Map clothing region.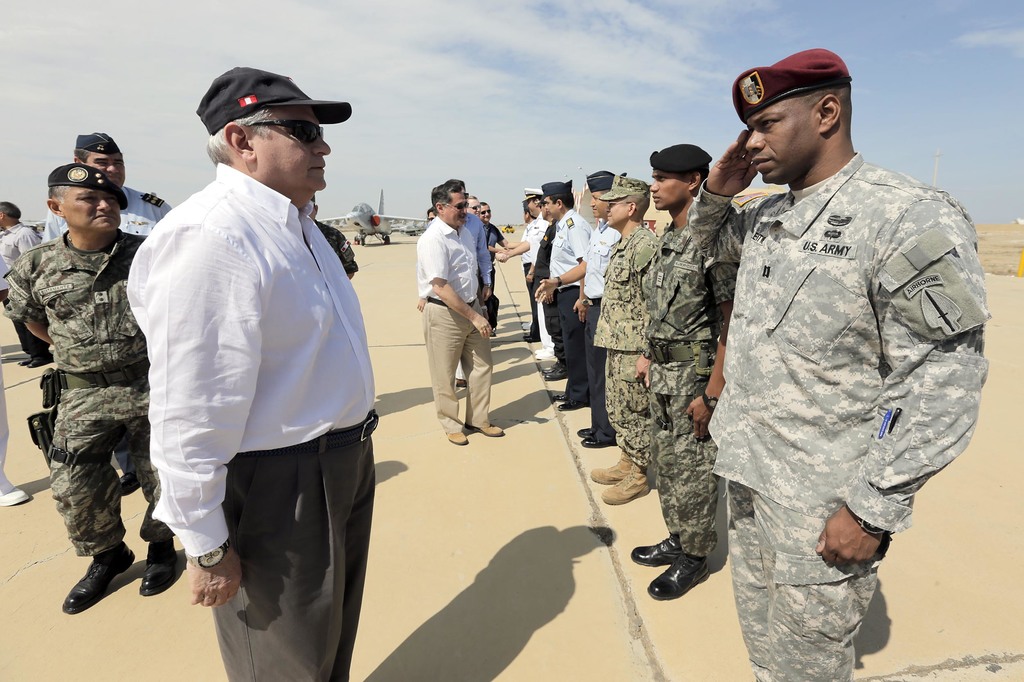
Mapped to left=477, top=218, right=504, bottom=328.
